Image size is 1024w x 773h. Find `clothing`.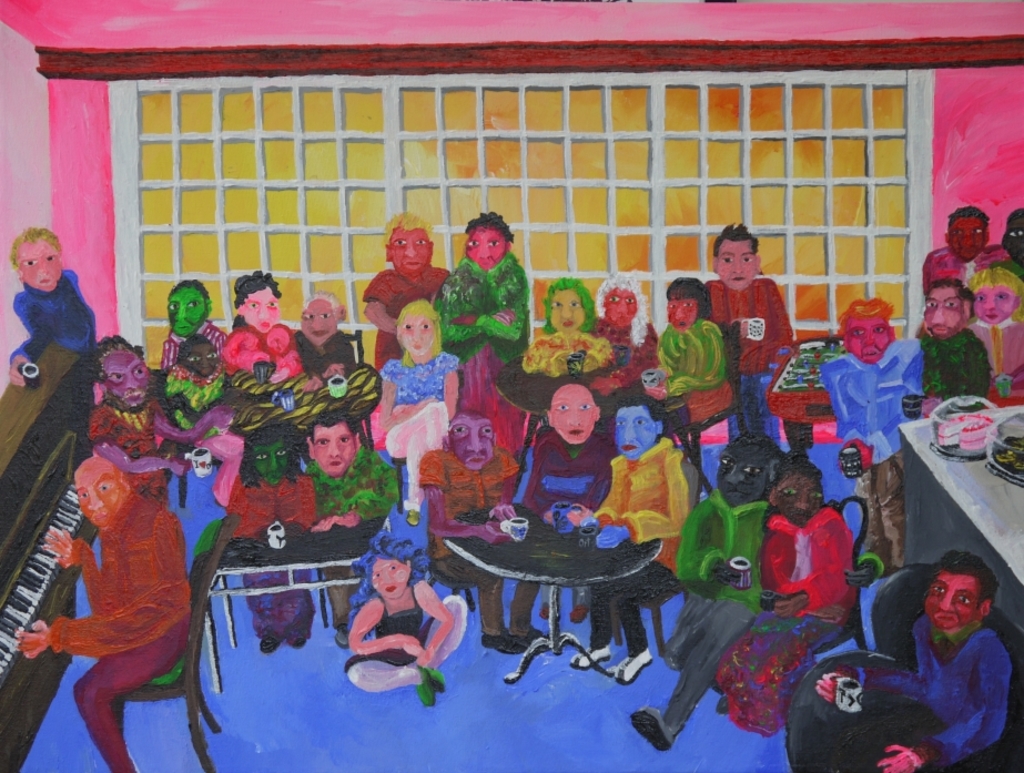
851/611/1006/765.
